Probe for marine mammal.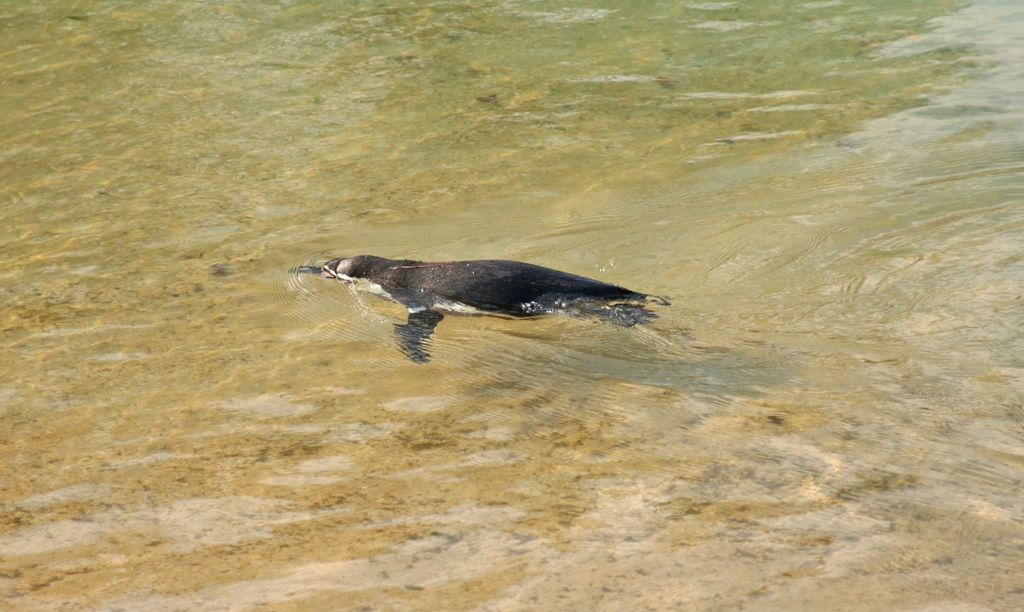
Probe result: {"x1": 294, "y1": 248, "x2": 664, "y2": 366}.
